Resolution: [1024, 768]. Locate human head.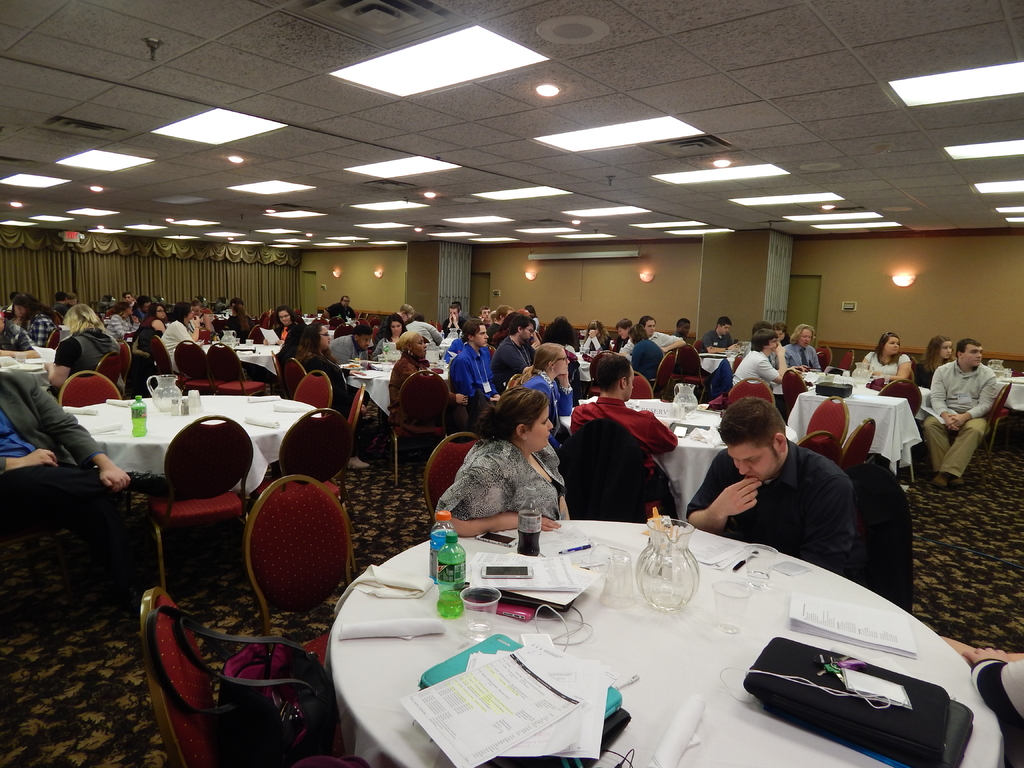
crop(0, 306, 6, 344).
